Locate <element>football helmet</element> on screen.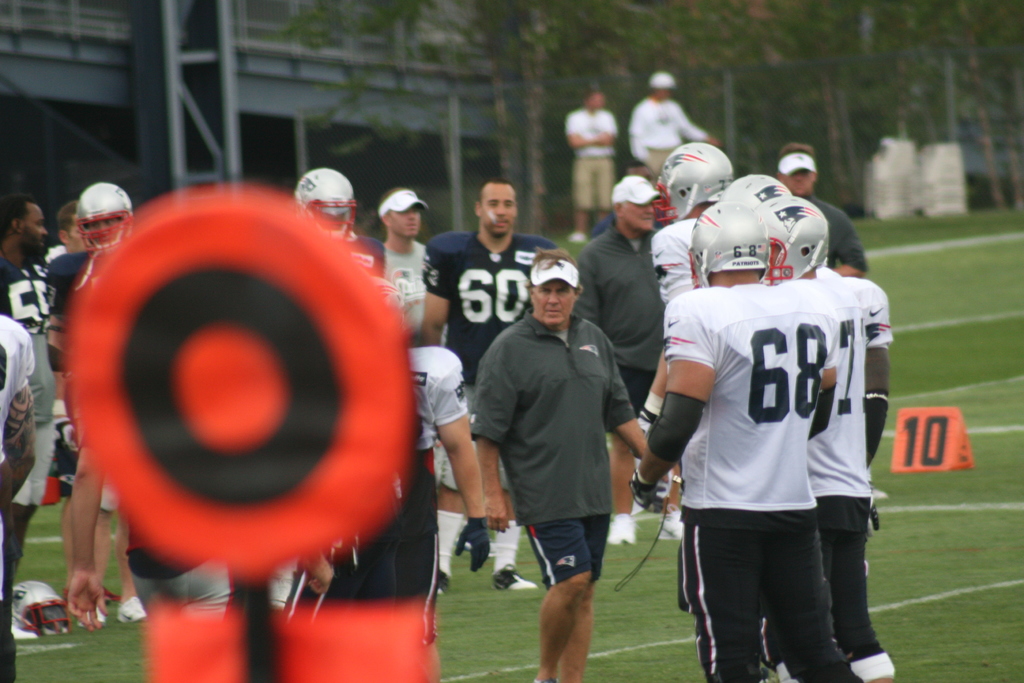
On screen at {"left": 660, "top": 140, "right": 738, "bottom": 217}.
